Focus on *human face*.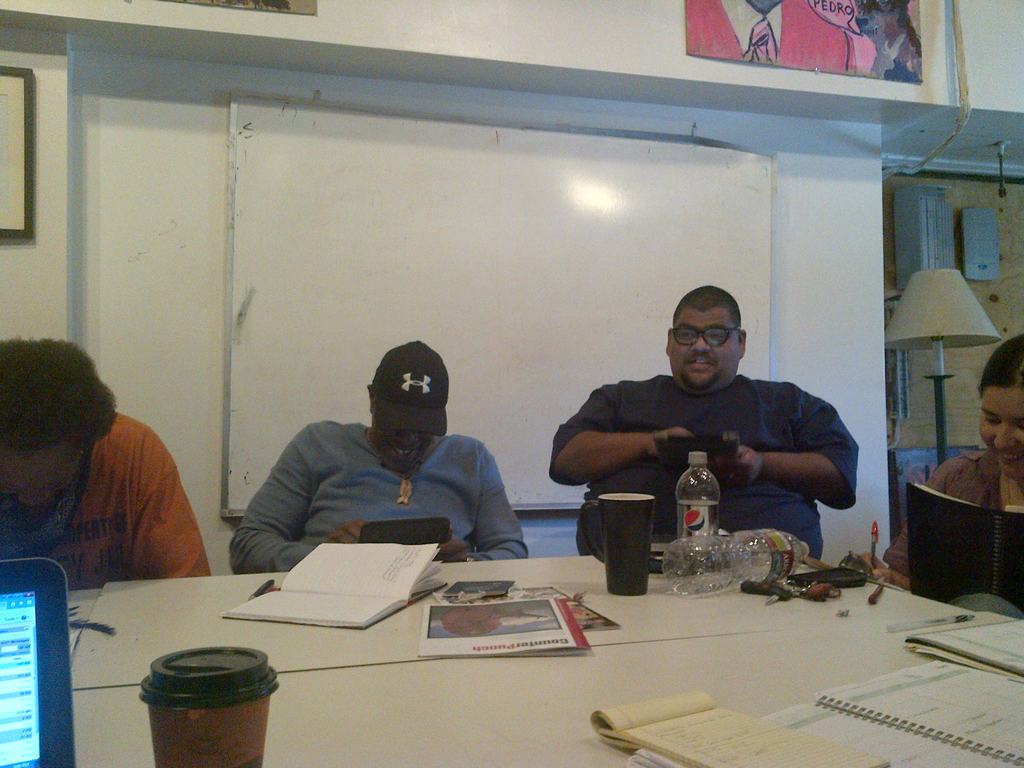
Focused at [976, 387, 1023, 481].
